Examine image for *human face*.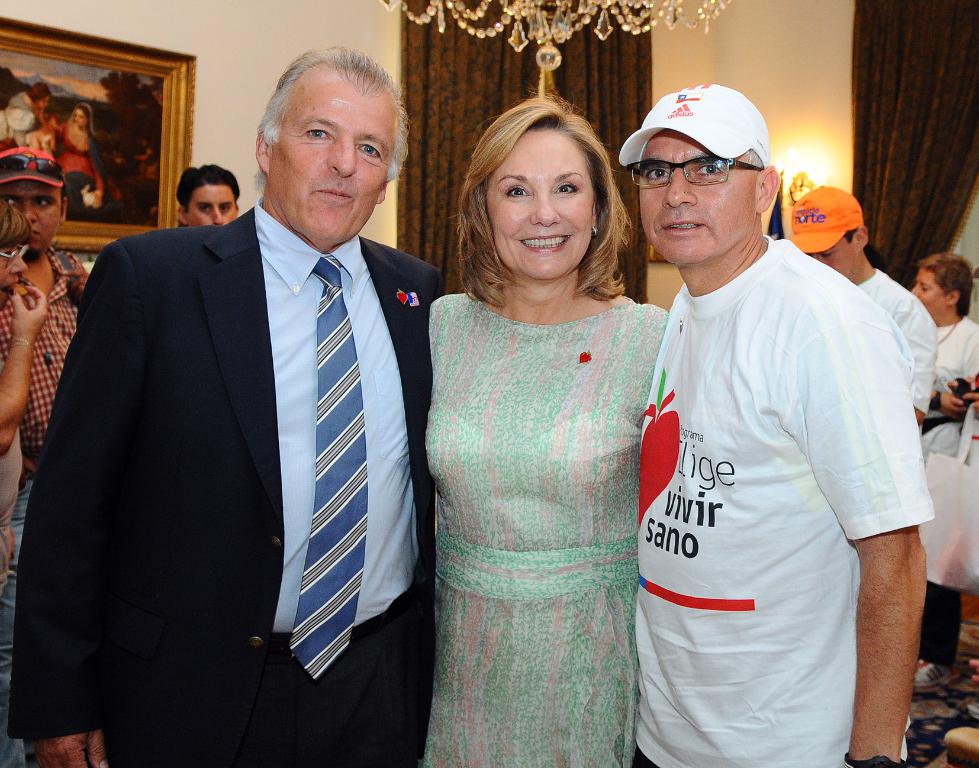
Examination result: locate(0, 179, 62, 253).
